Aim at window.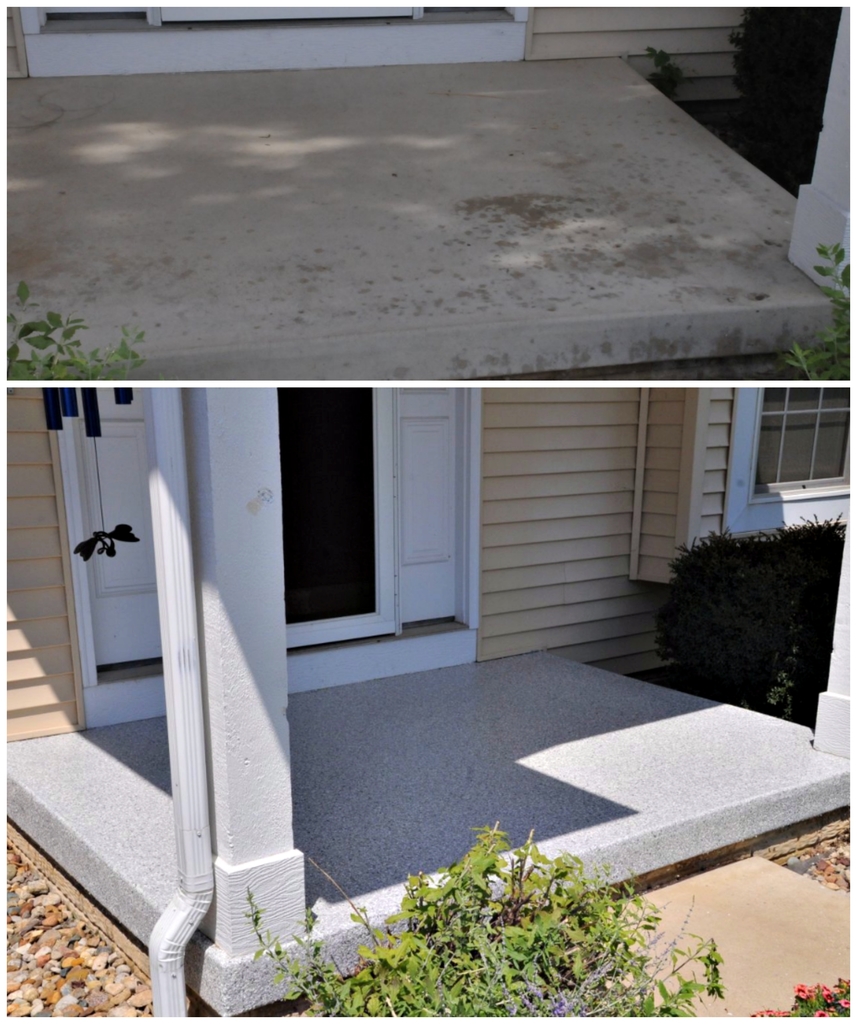
Aimed at pyautogui.locateOnScreen(67, 376, 160, 690).
